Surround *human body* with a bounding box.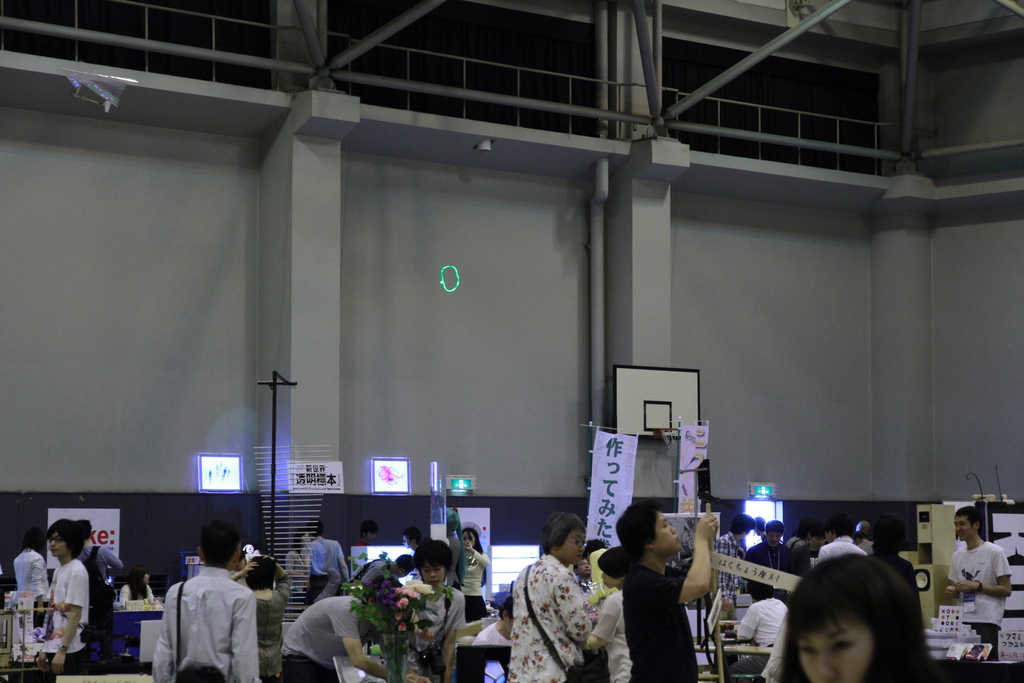
<bbox>353, 558, 402, 594</bbox>.
